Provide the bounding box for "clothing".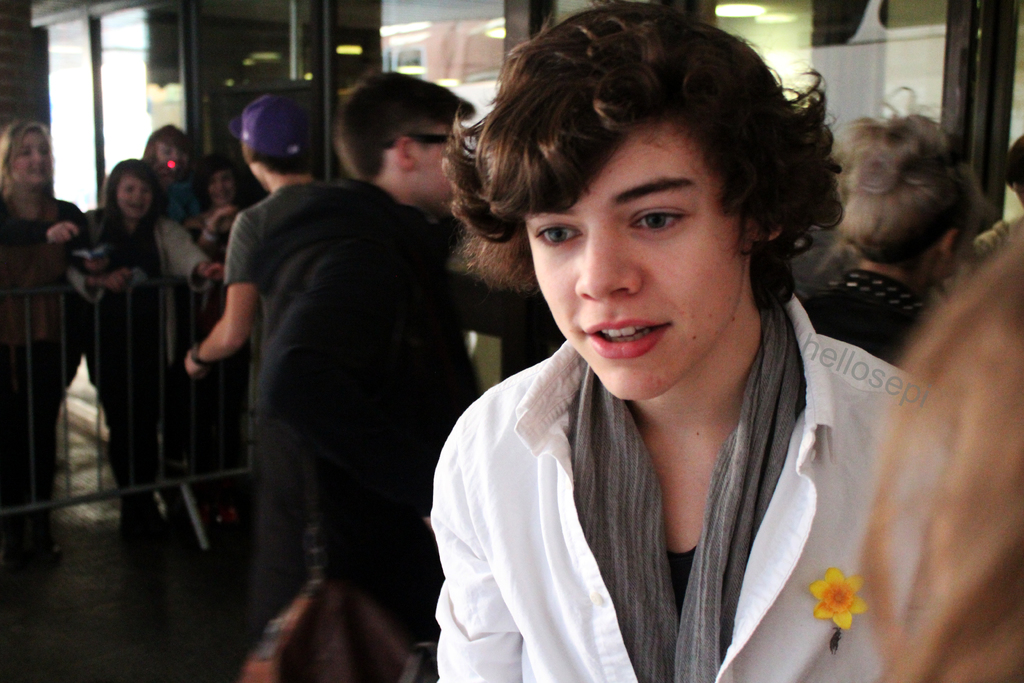
[left=215, top=176, right=409, bottom=614].
